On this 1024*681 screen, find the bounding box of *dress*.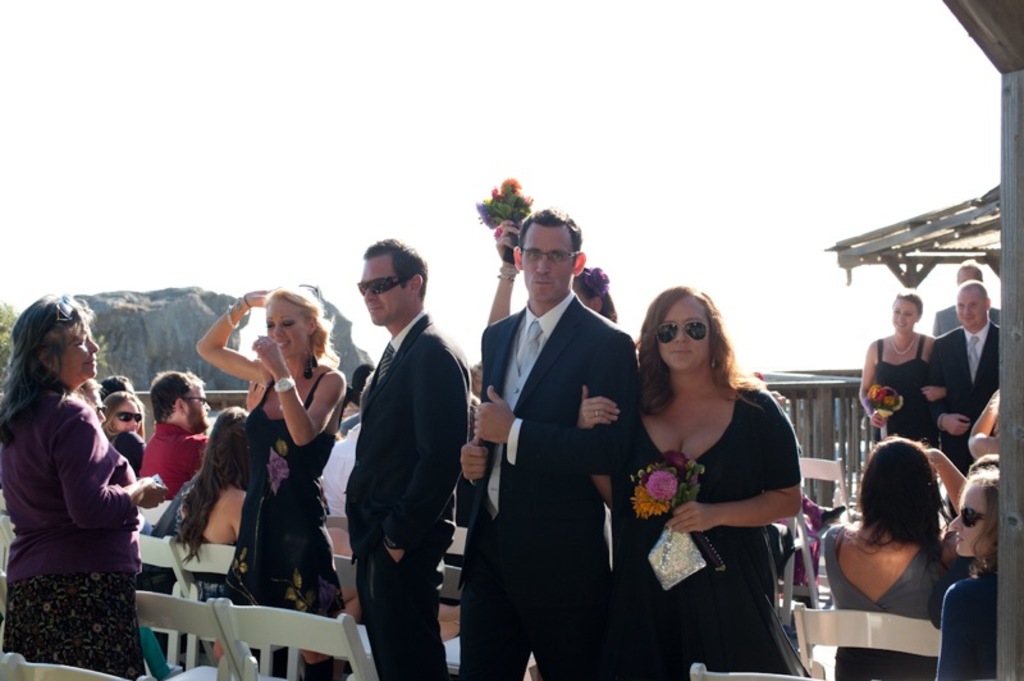
Bounding box: <region>822, 516, 948, 680</region>.
